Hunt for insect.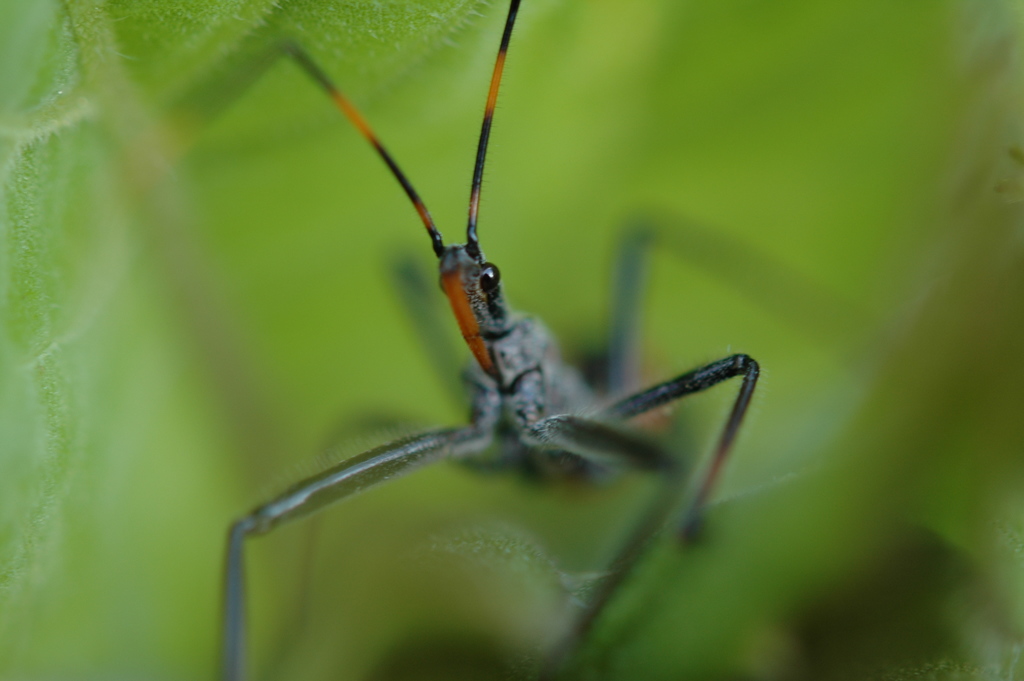
Hunted down at 207,0,861,680.
